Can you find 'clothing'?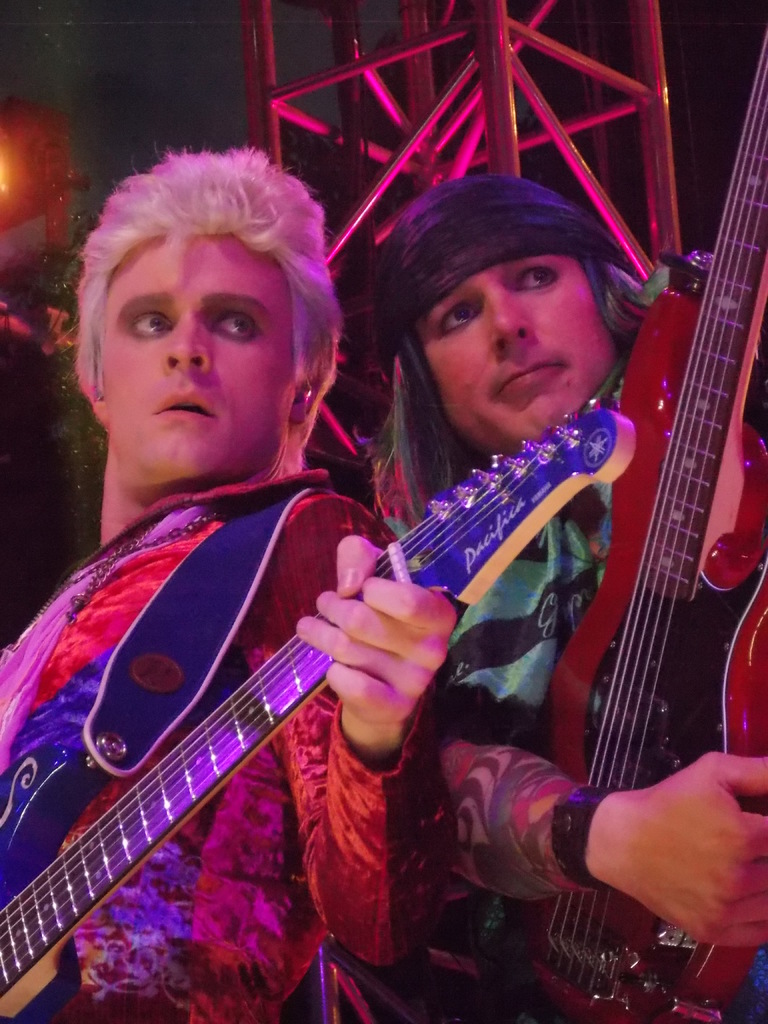
Yes, bounding box: l=0, t=467, r=450, b=1023.
